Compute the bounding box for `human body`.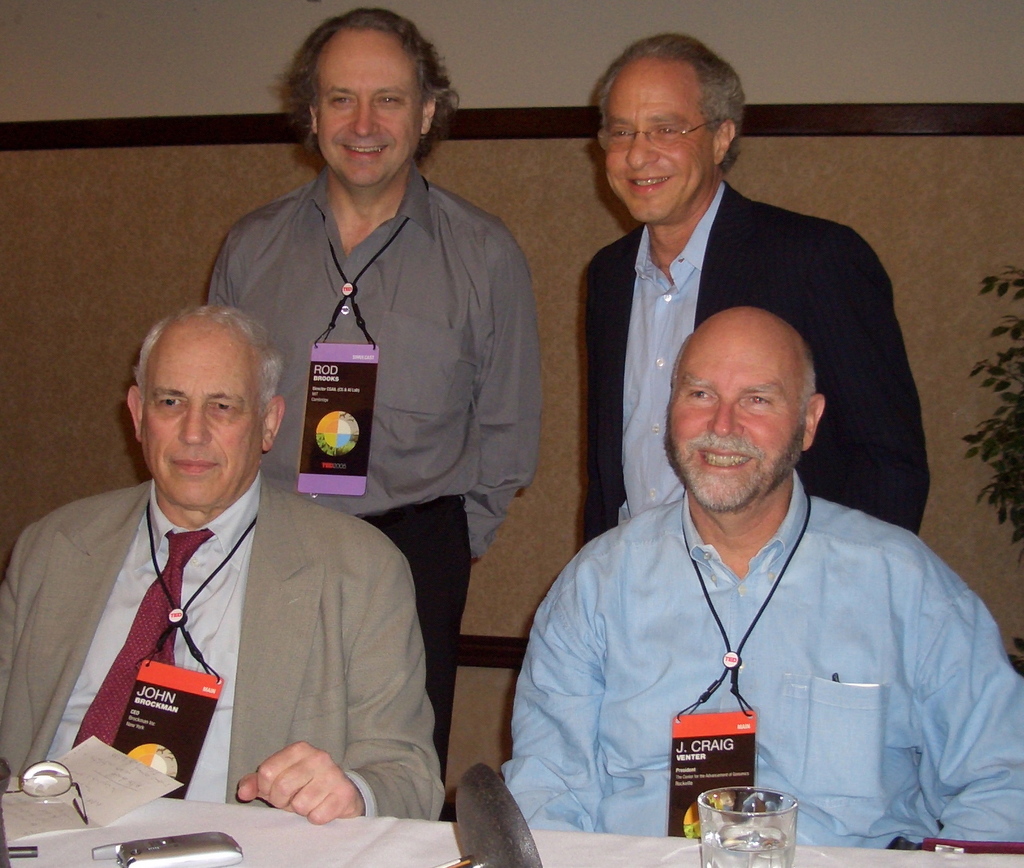
(0,301,447,829).
